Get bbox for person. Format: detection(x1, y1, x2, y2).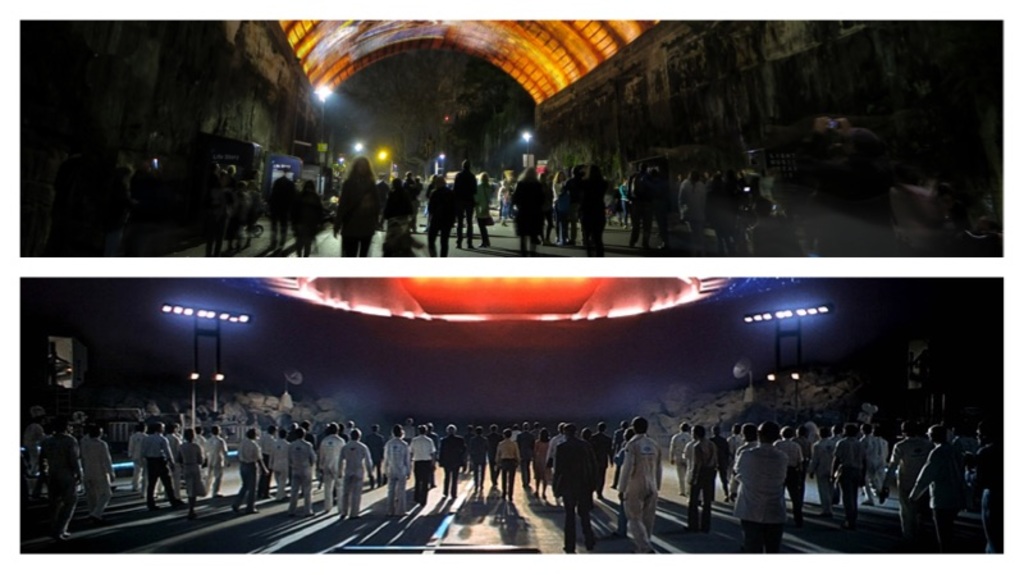
detection(707, 425, 731, 499).
